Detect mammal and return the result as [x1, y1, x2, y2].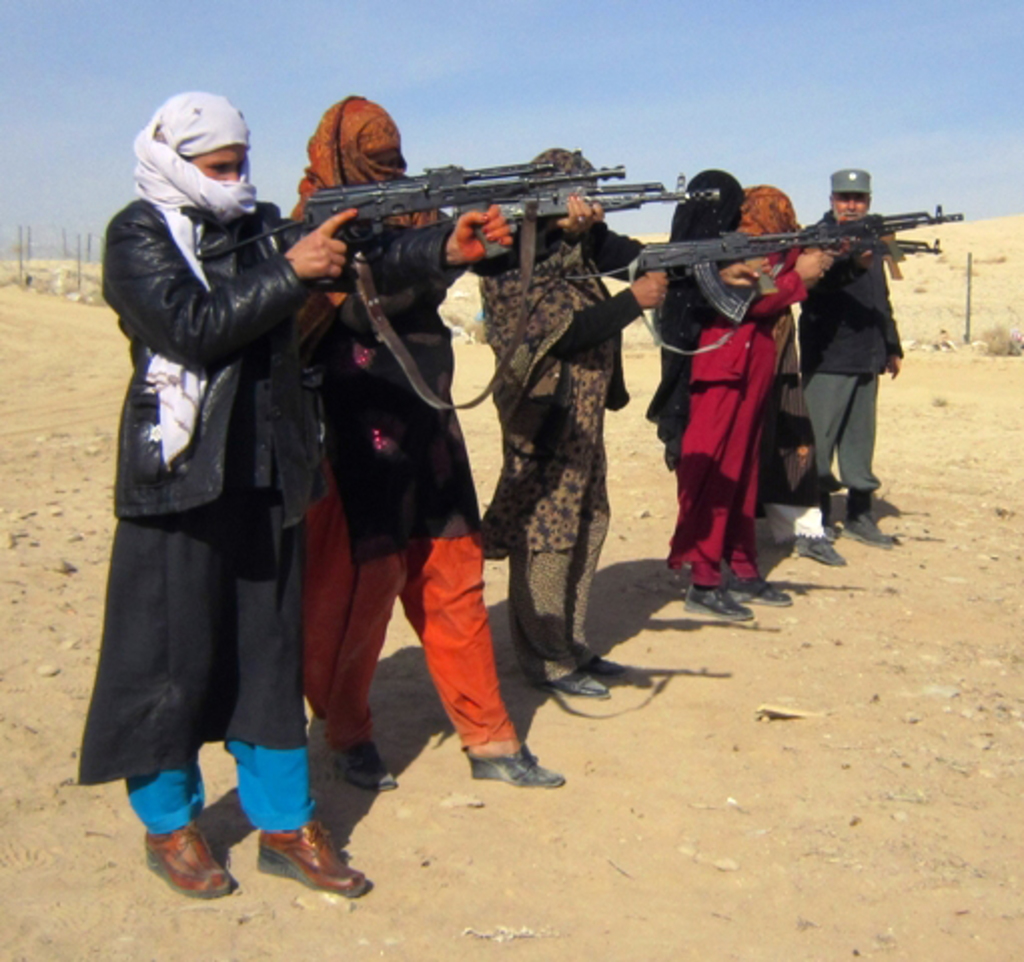
[471, 142, 772, 693].
